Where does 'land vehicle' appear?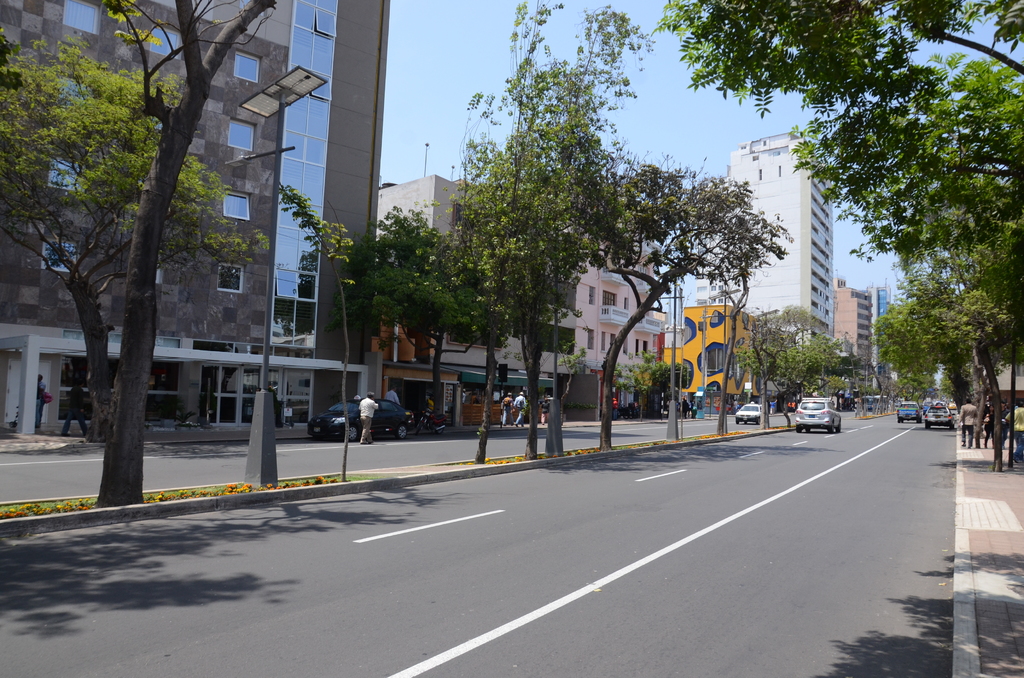
Appears at Rect(925, 406, 952, 428).
